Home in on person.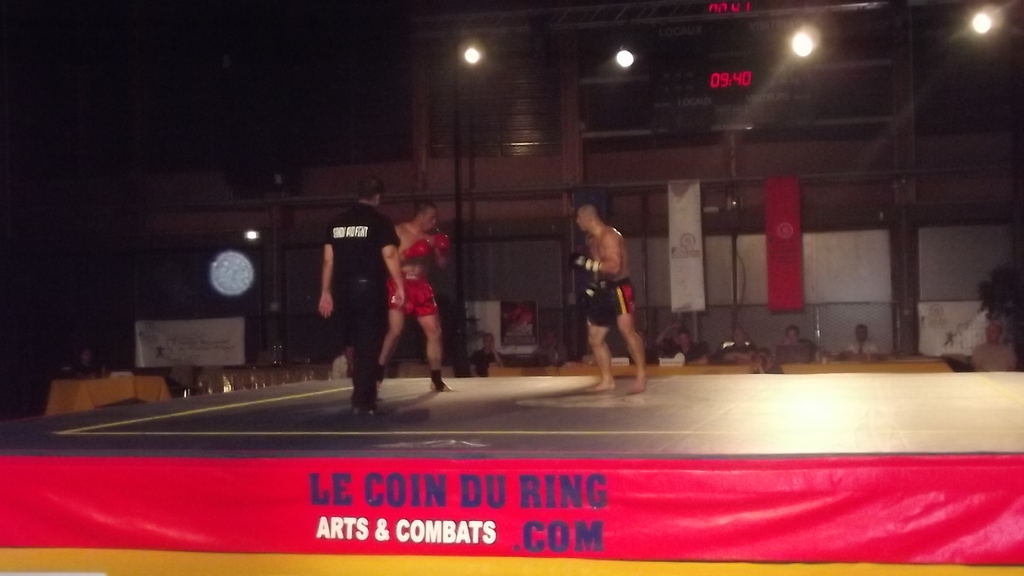
Homed in at [x1=653, y1=322, x2=707, y2=362].
